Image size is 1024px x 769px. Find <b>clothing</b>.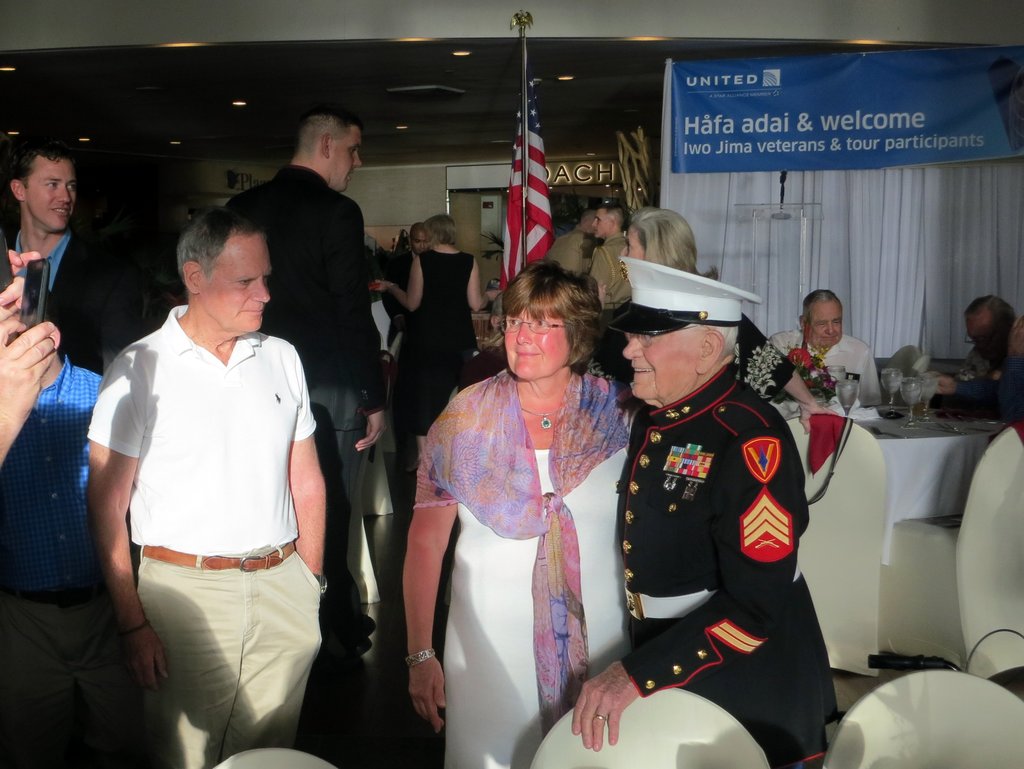
[left=0, top=225, right=124, bottom=374].
